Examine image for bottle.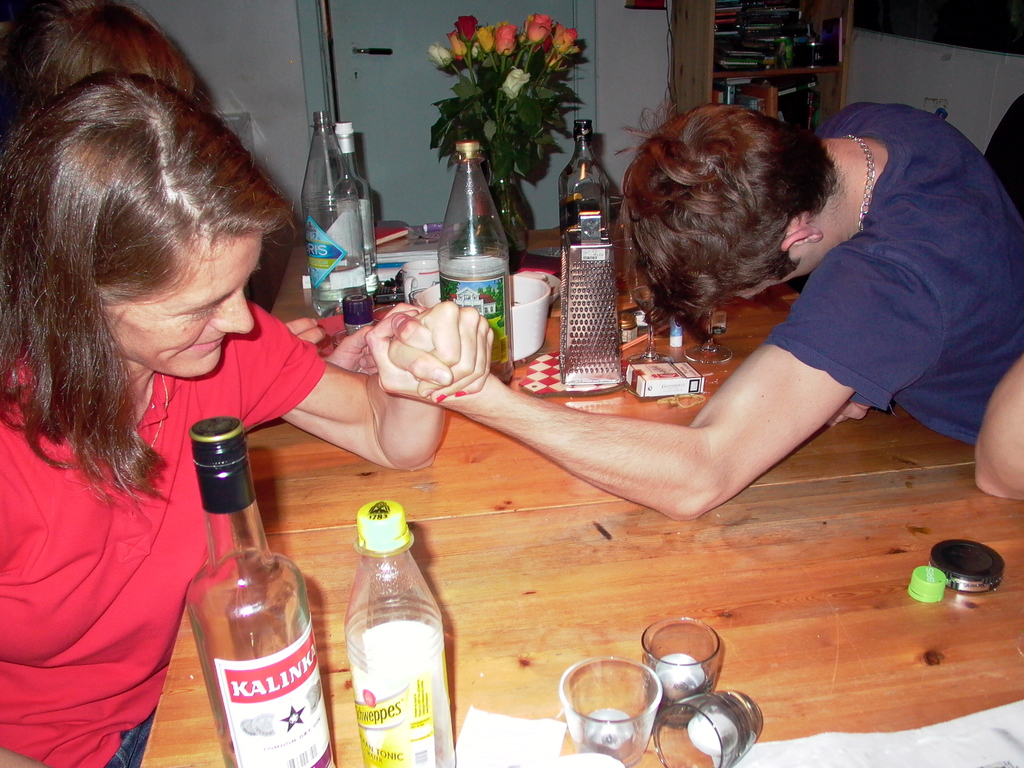
Examination result: <box>326,490,454,767</box>.
